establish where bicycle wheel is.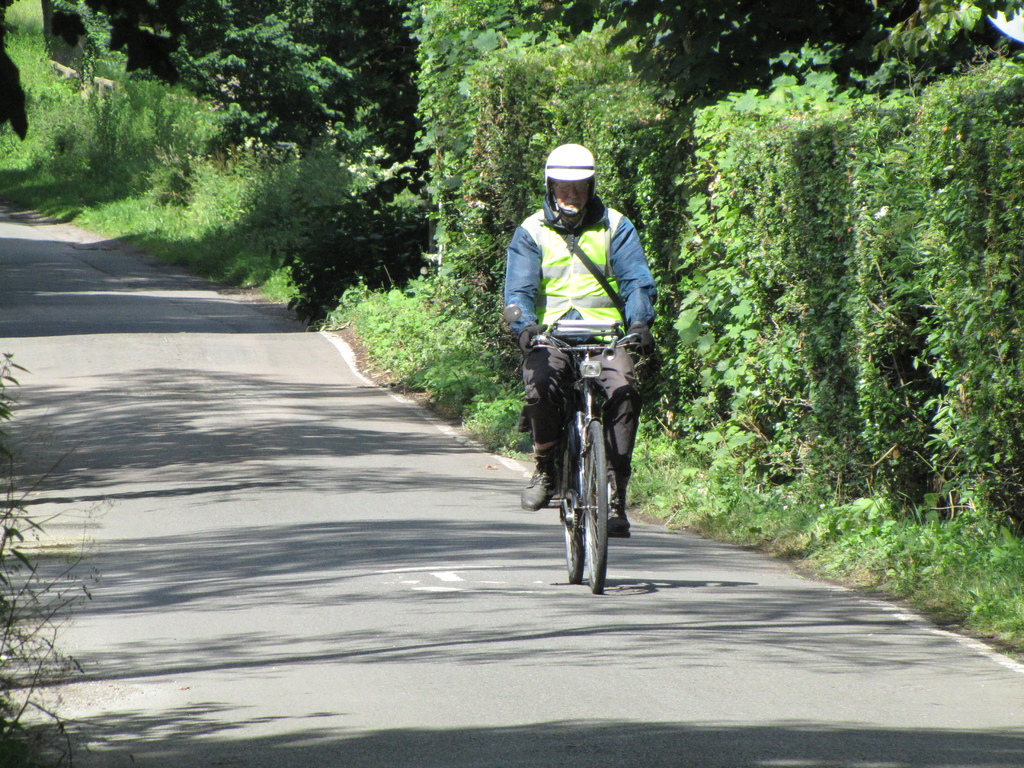
Established at <region>589, 424, 609, 590</region>.
